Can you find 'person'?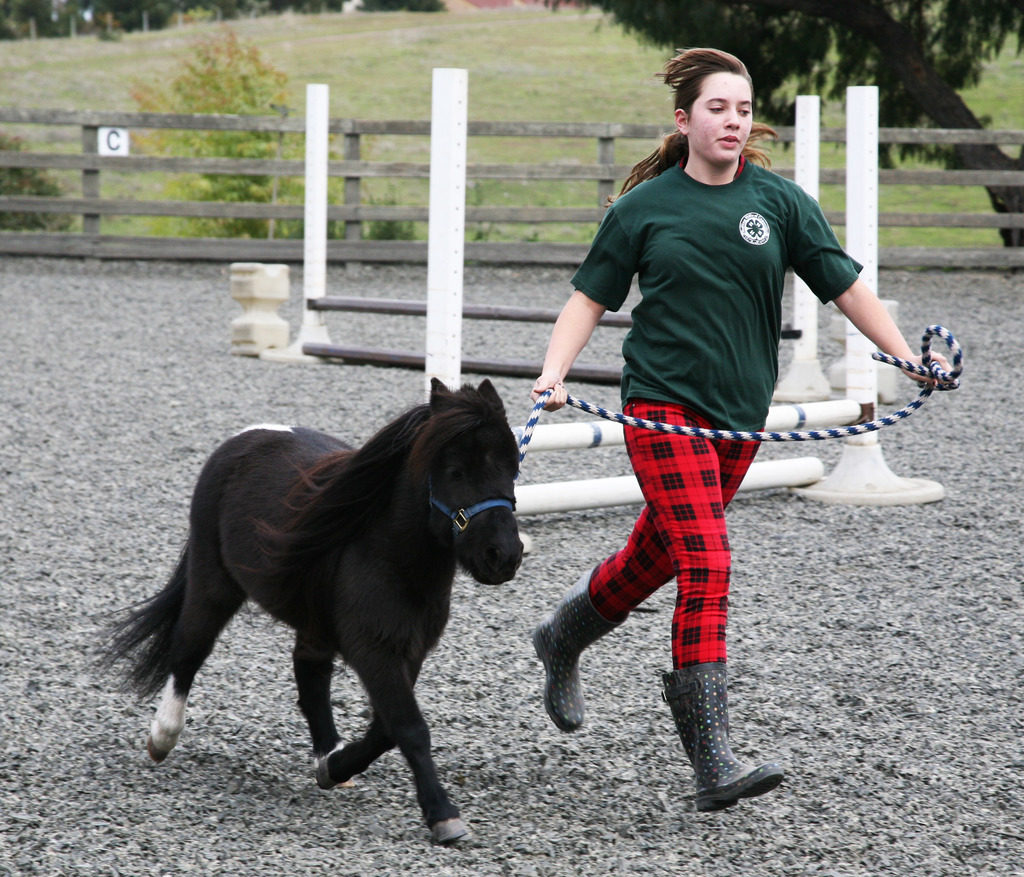
Yes, bounding box: detection(561, 1, 867, 821).
